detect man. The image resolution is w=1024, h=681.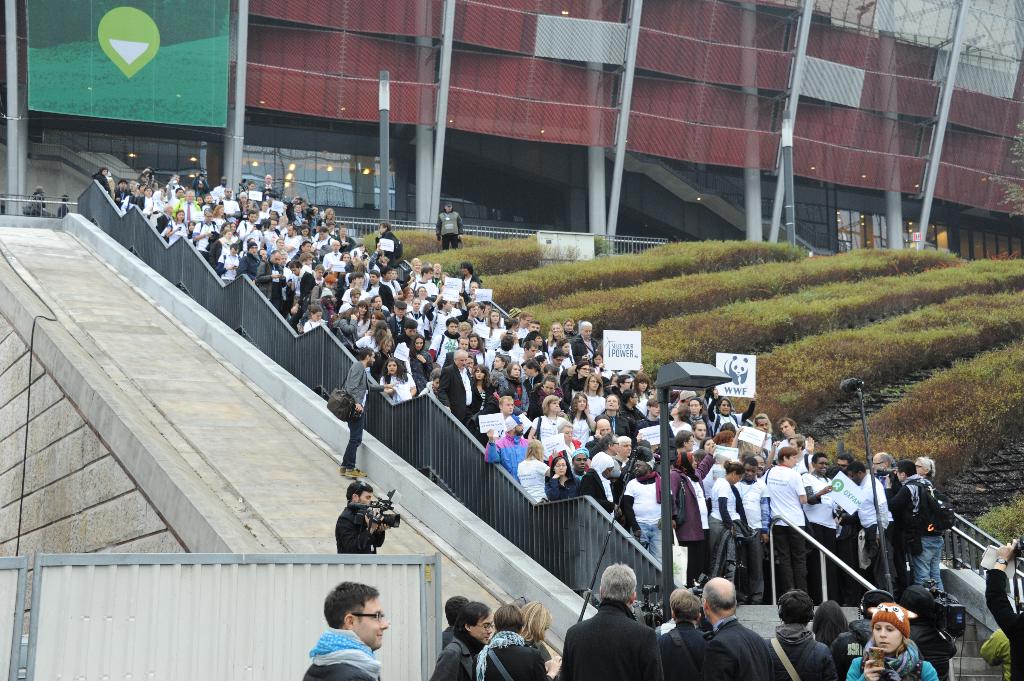
(x1=986, y1=532, x2=1023, y2=670).
